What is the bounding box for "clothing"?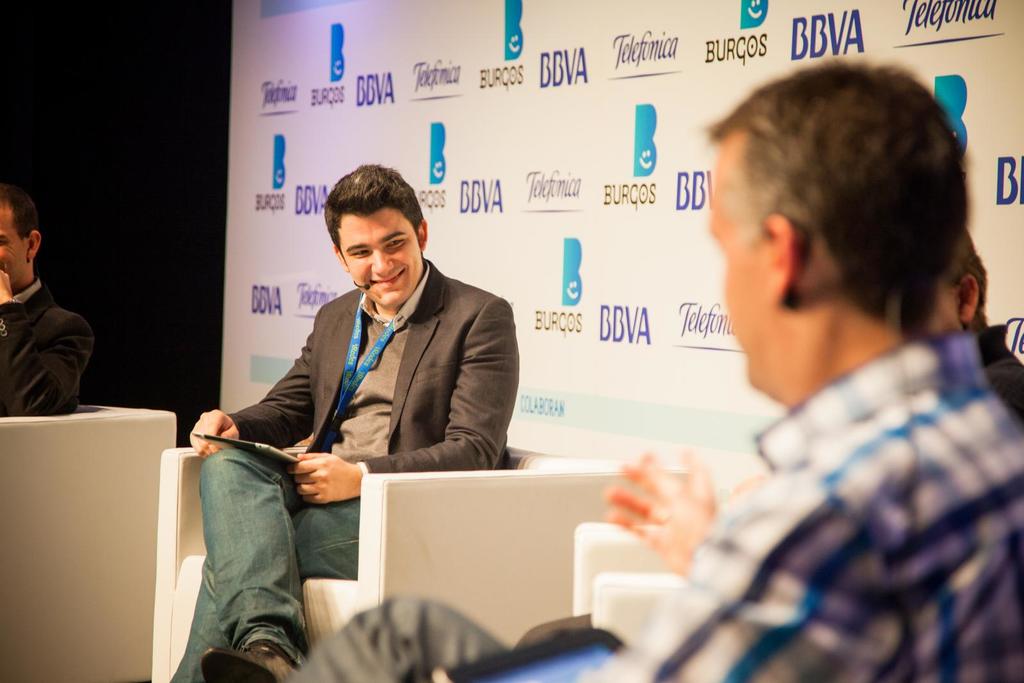
<region>168, 262, 521, 682</region>.
